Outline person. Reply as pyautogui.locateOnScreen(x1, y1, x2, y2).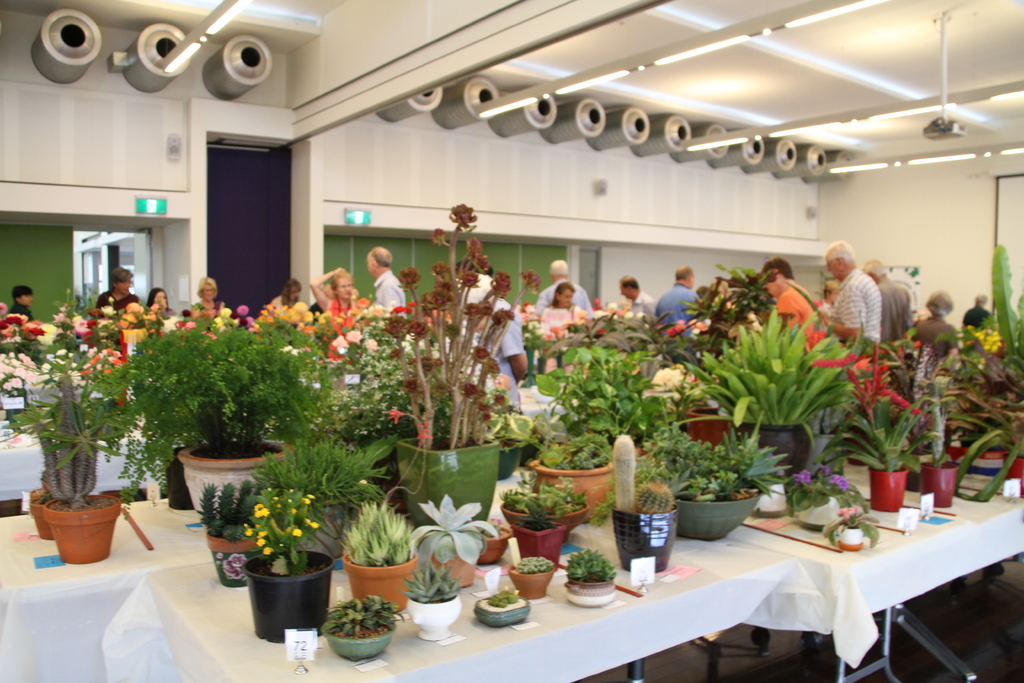
pyautogui.locateOnScreen(0, 281, 31, 324).
